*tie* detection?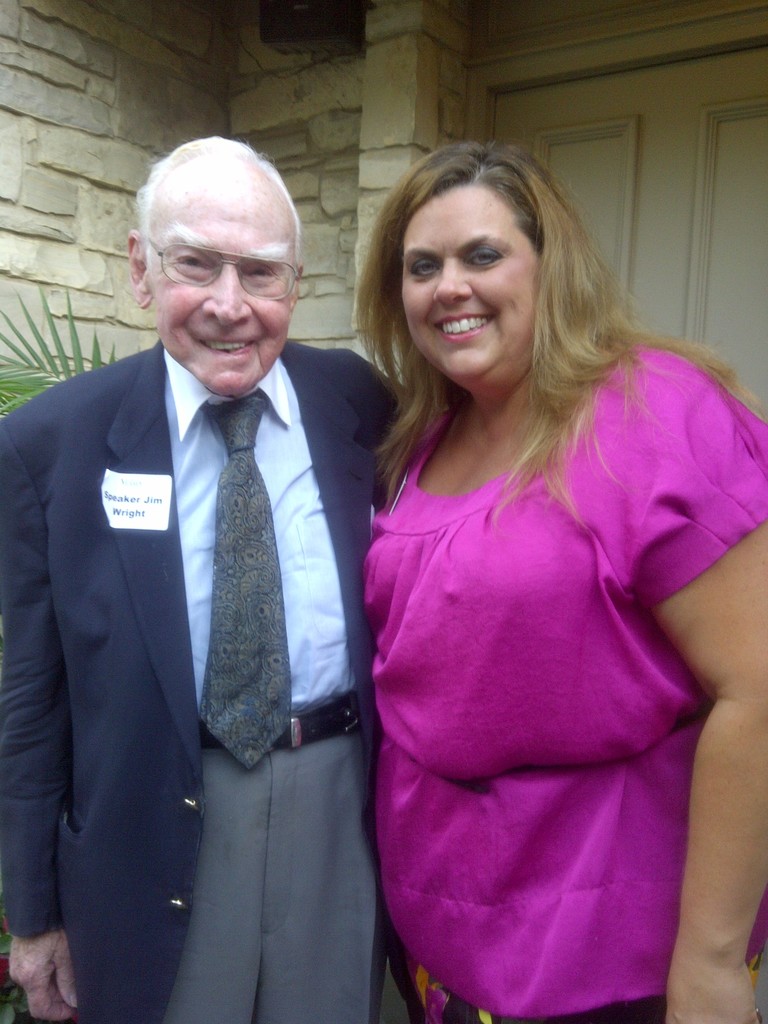
x1=195 y1=381 x2=303 y2=765
